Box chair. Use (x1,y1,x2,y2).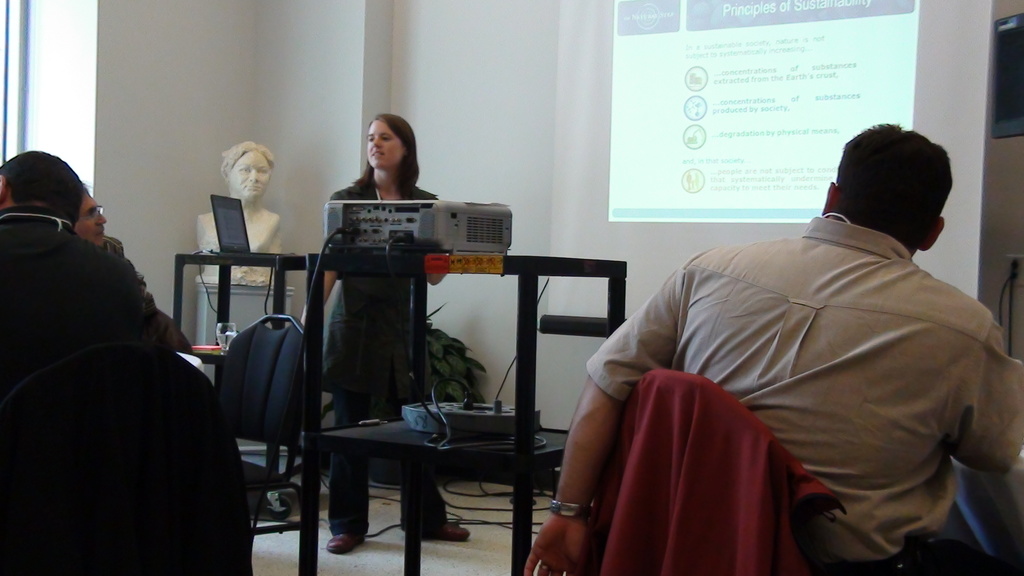
(604,366,900,575).
